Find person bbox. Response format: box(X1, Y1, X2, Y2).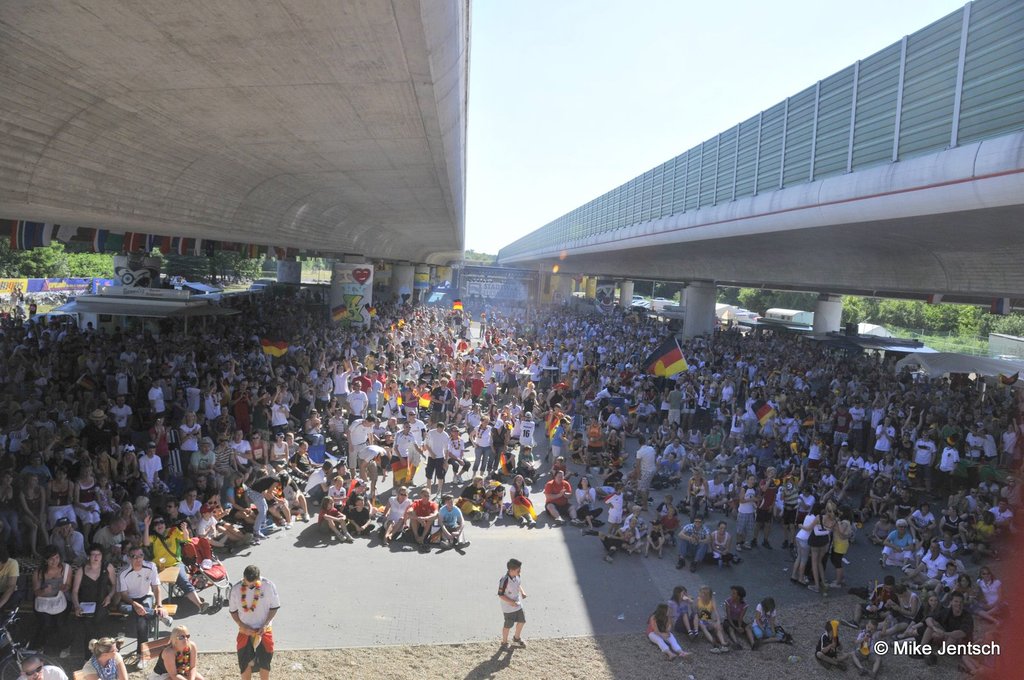
box(818, 623, 844, 668).
